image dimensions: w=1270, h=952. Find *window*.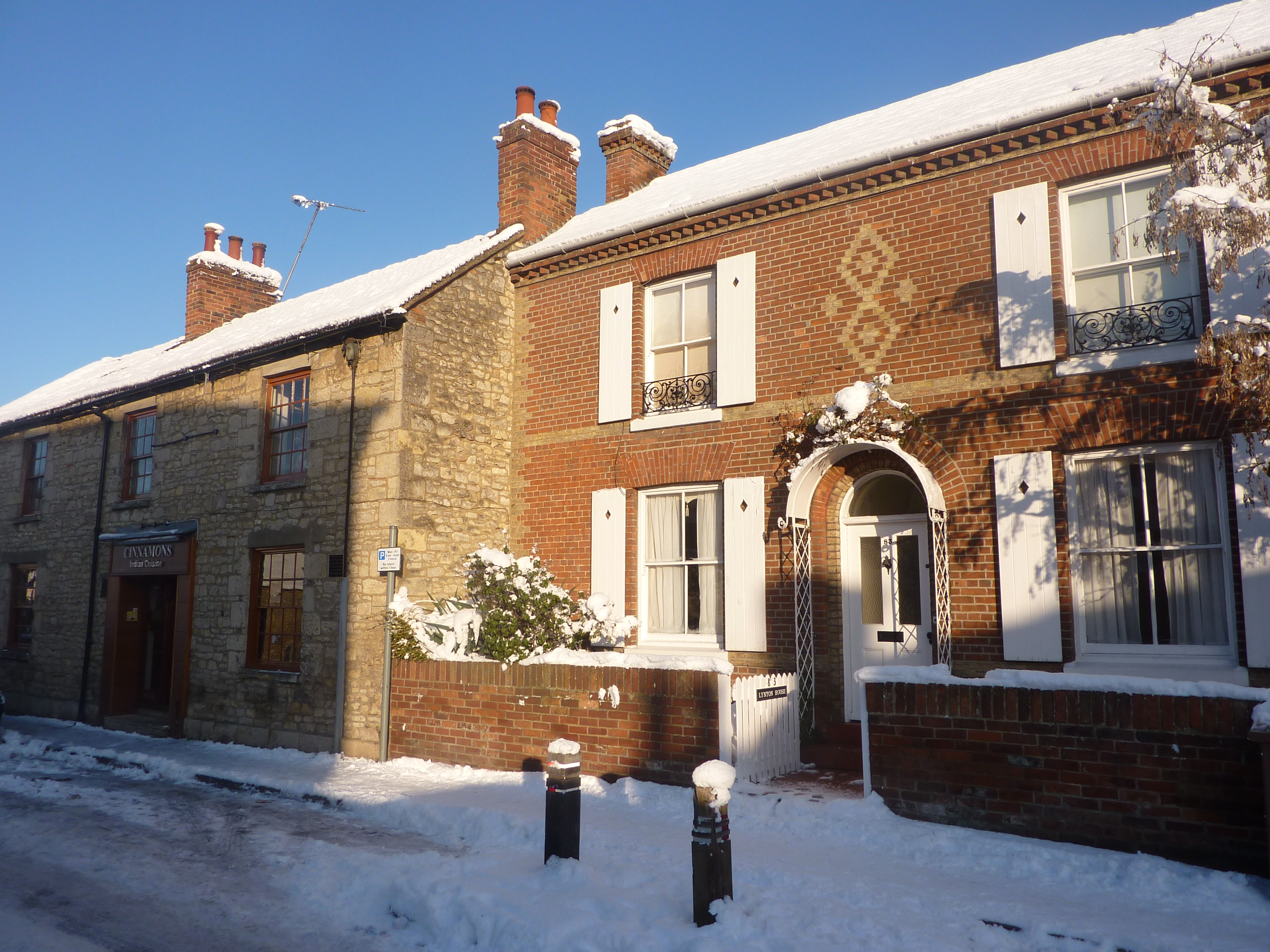
(209, 87, 262, 149).
